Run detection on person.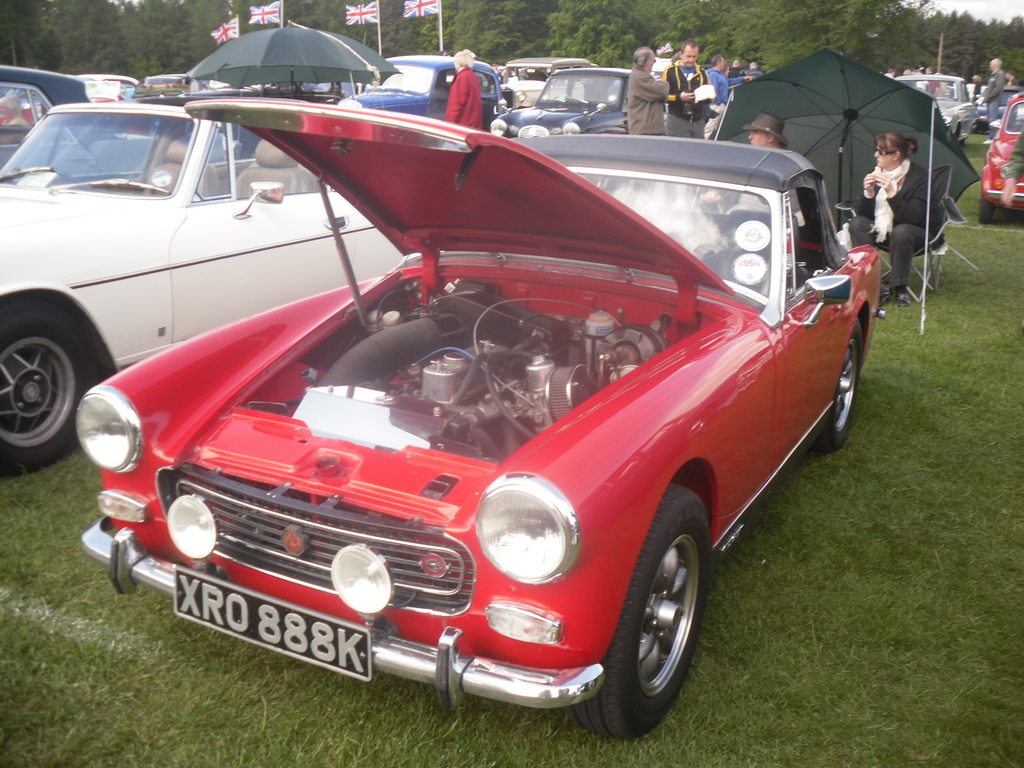
Result: left=705, top=51, right=749, bottom=120.
